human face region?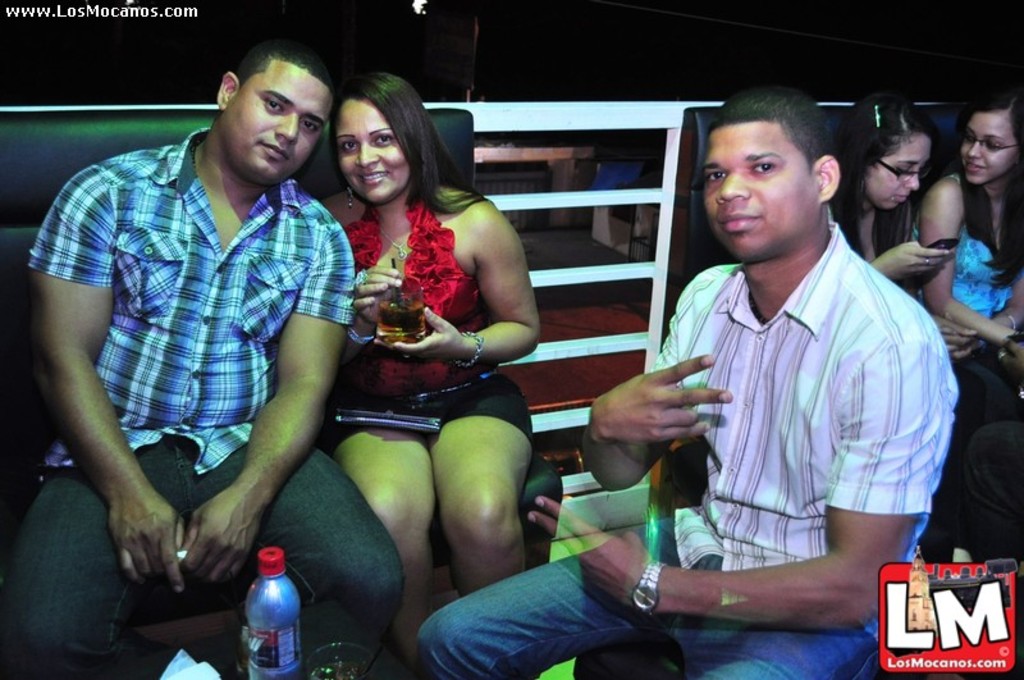
(876, 129, 927, 211)
